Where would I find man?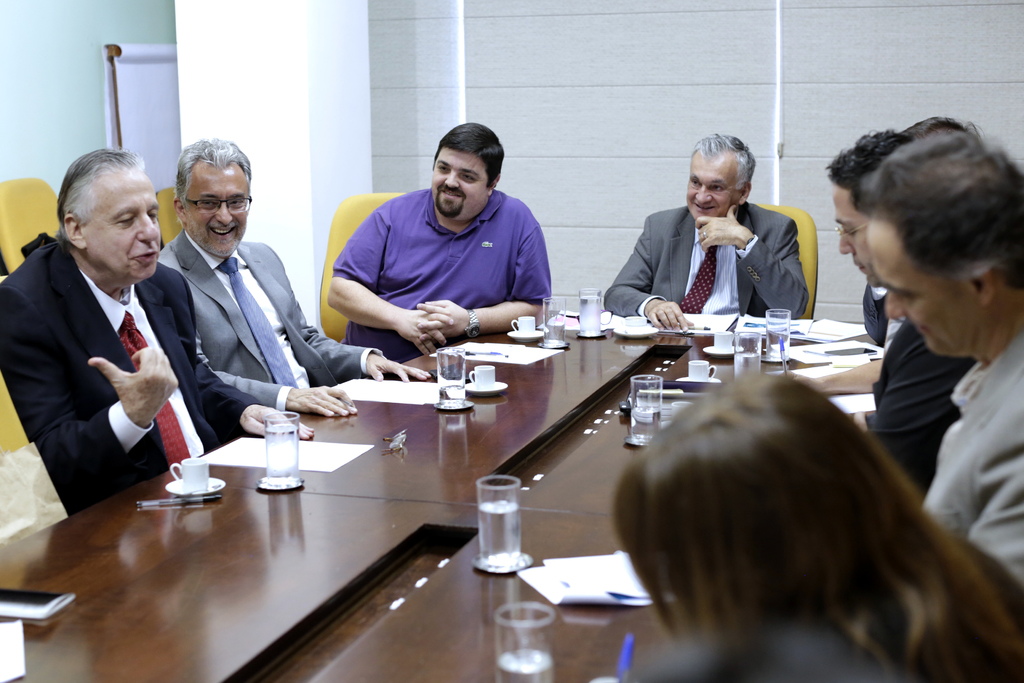
At box=[5, 142, 213, 530].
